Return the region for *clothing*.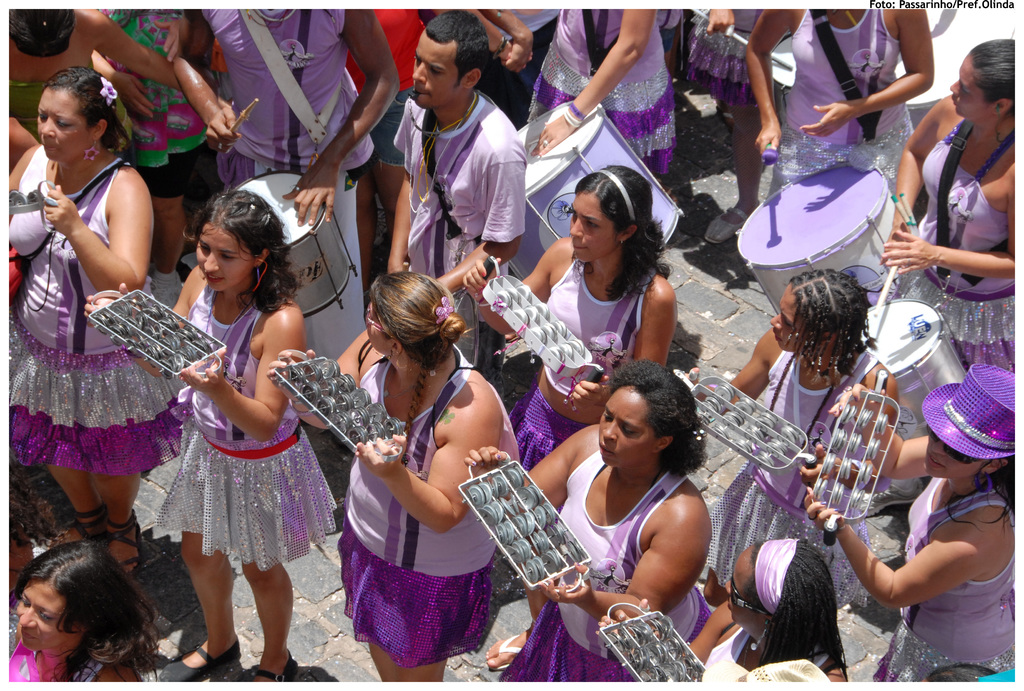
crop(395, 89, 526, 312).
